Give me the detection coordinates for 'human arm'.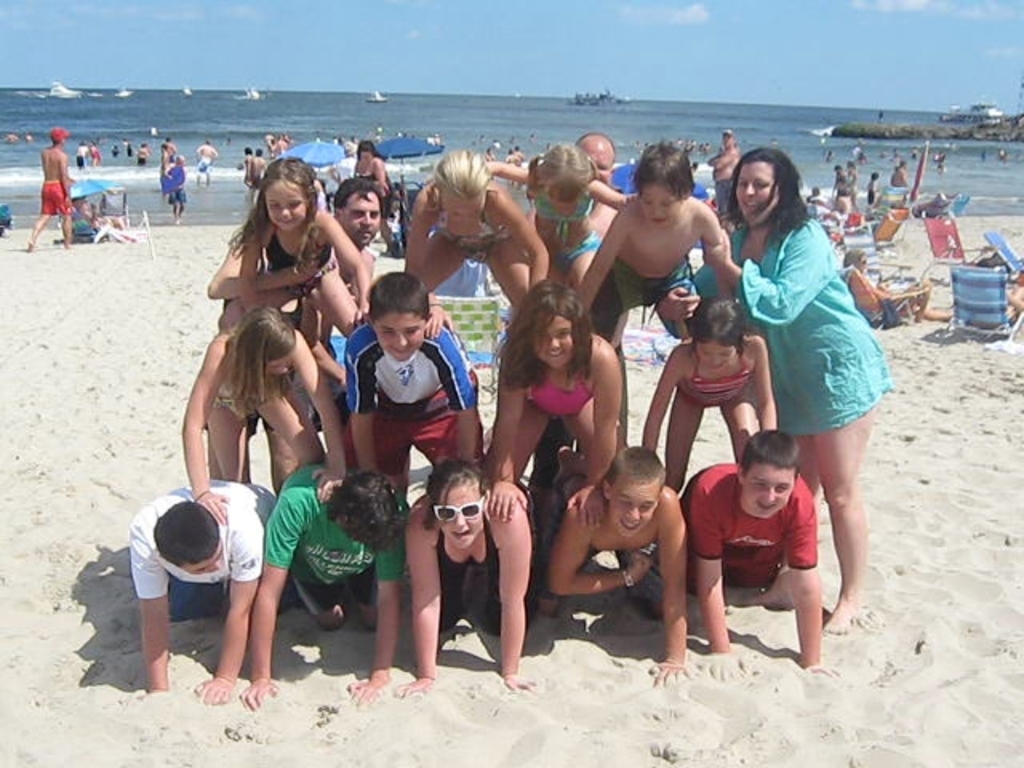
(342,333,371,486).
